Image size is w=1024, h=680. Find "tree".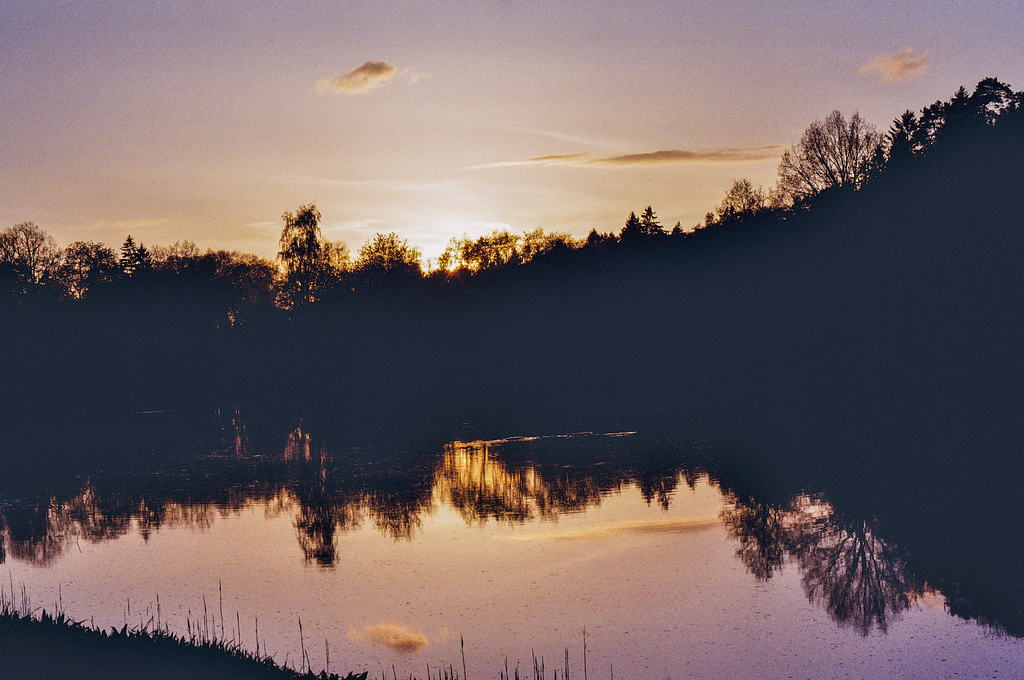
784 95 905 207.
